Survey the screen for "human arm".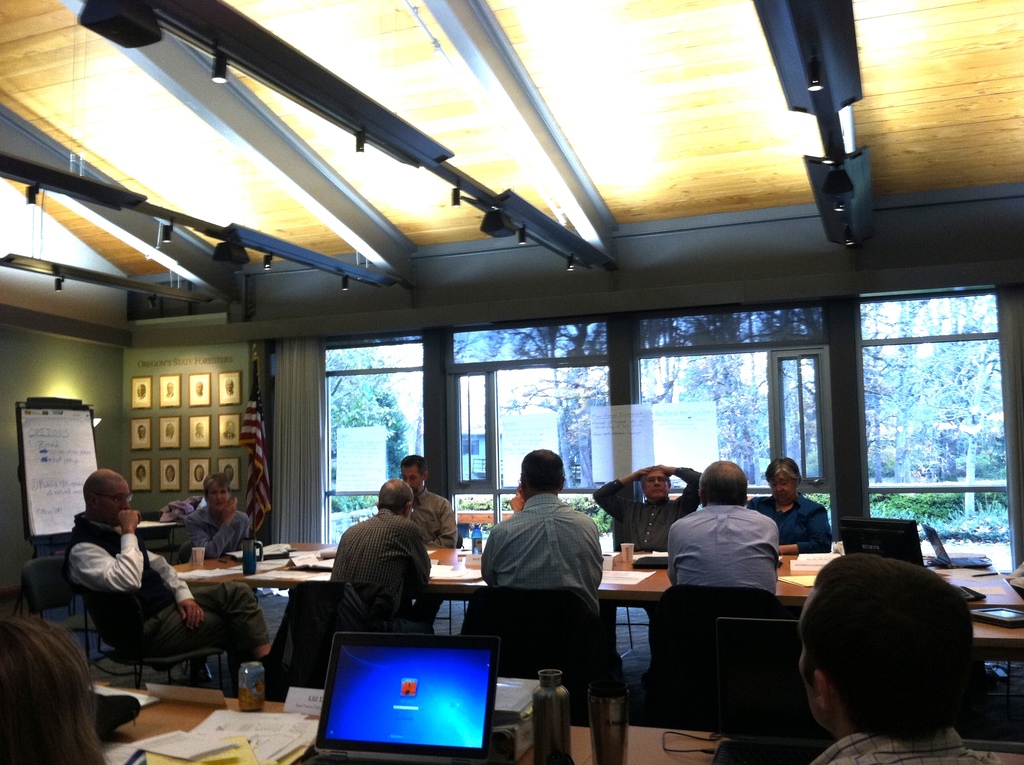
Survey found: bbox=[508, 487, 527, 510].
